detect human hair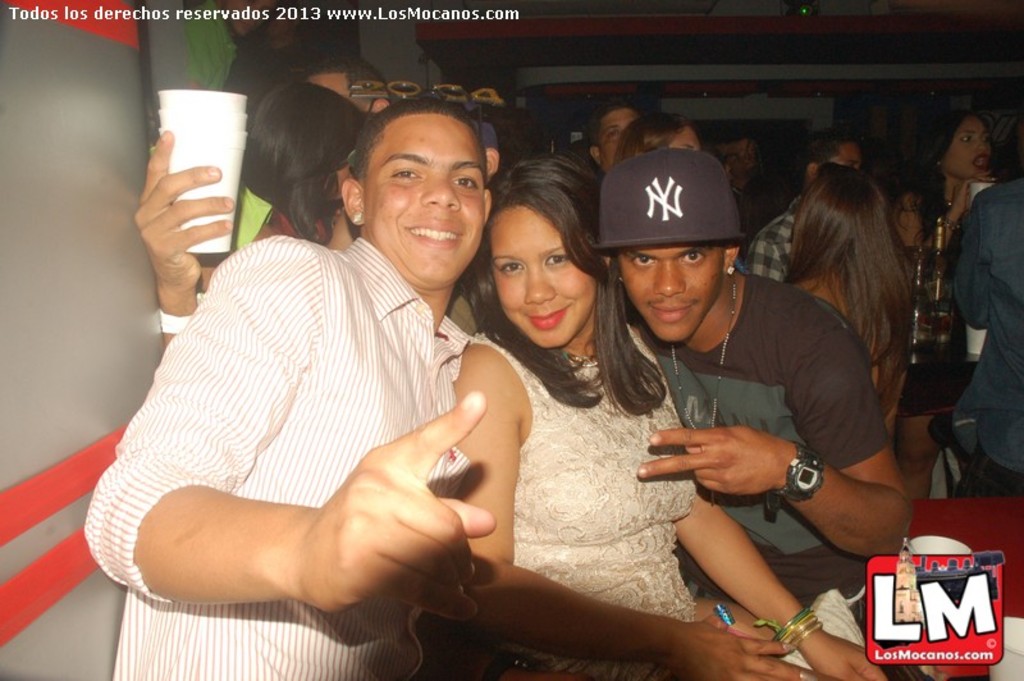
detection(864, 152, 936, 246)
